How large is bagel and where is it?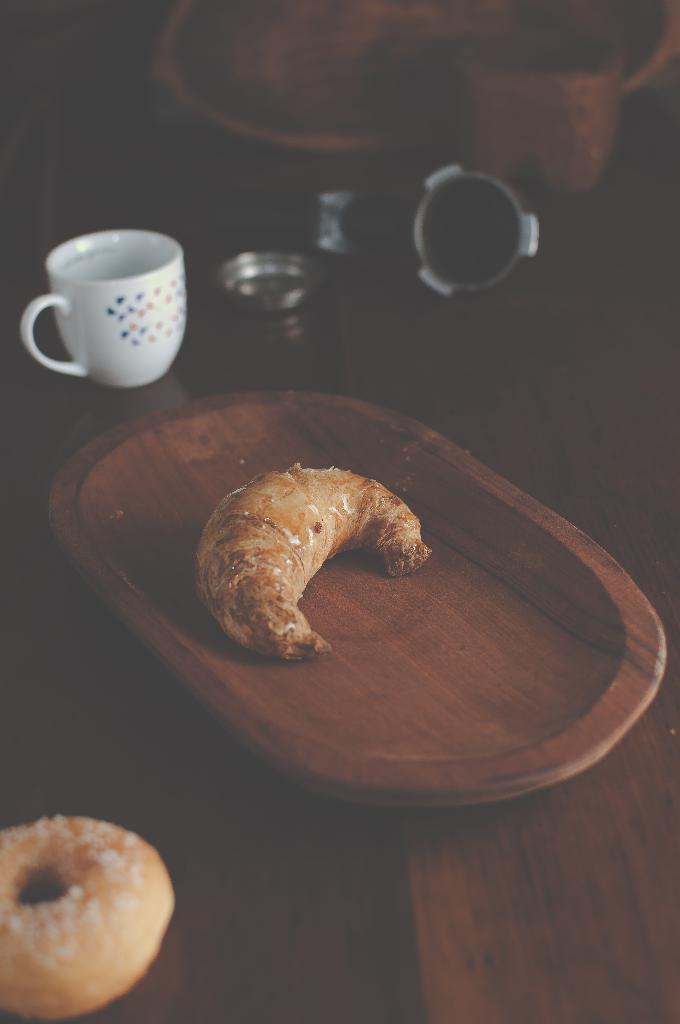
Bounding box: select_region(198, 458, 428, 657).
